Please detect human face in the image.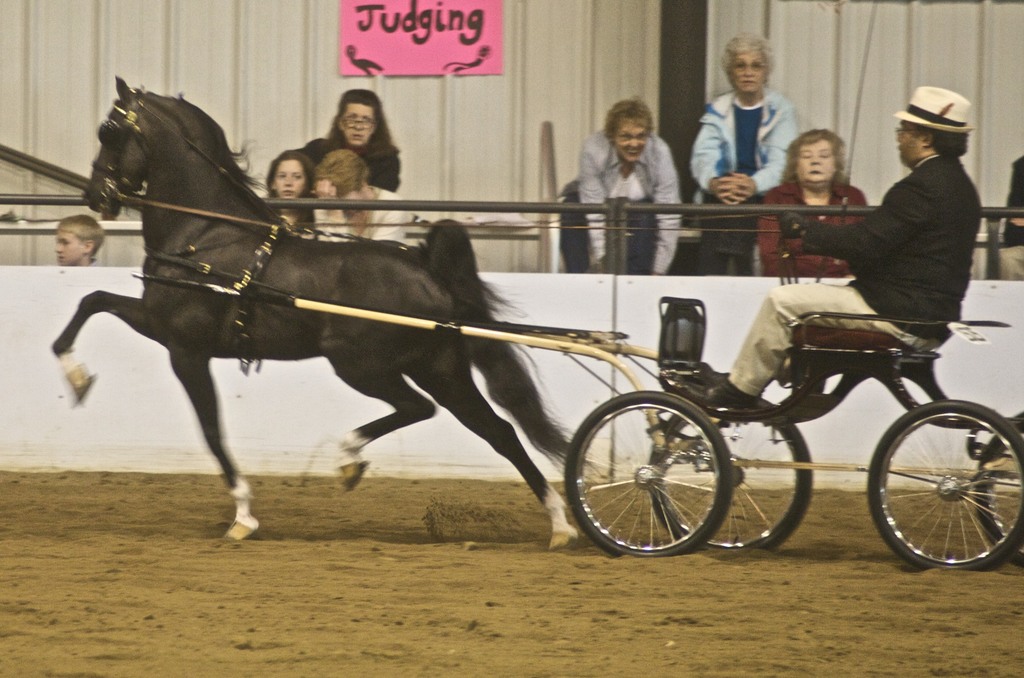
52:231:81:266.
